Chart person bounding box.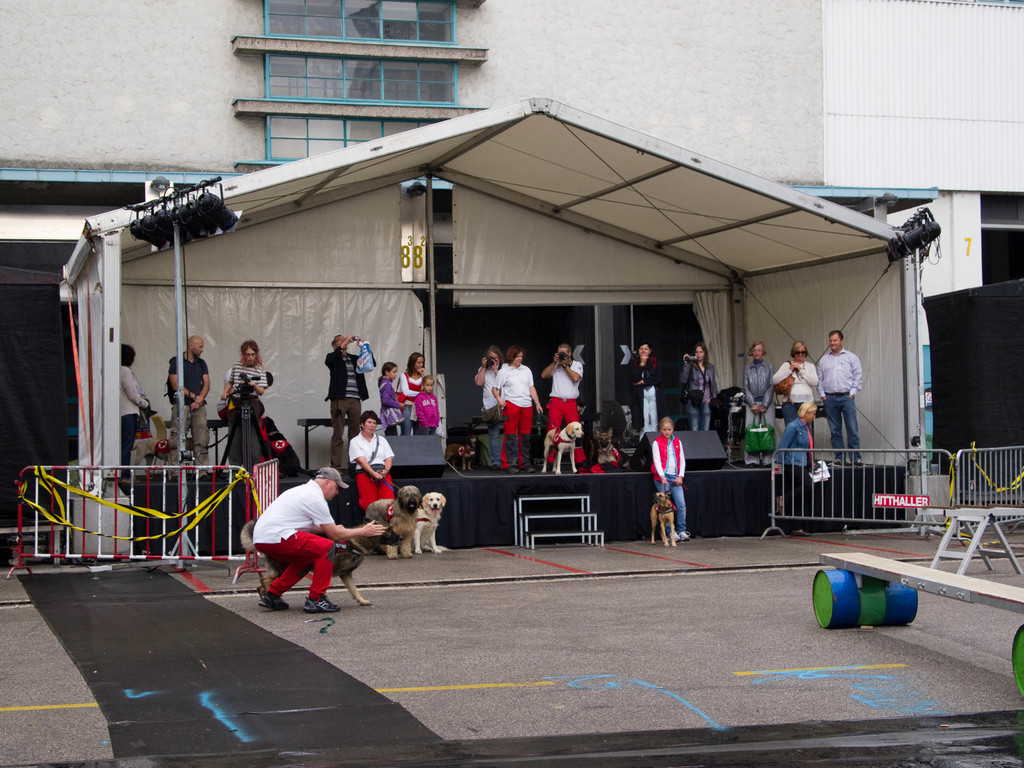
Charted: x1=635 y1=341 x2=661 y2=434.
